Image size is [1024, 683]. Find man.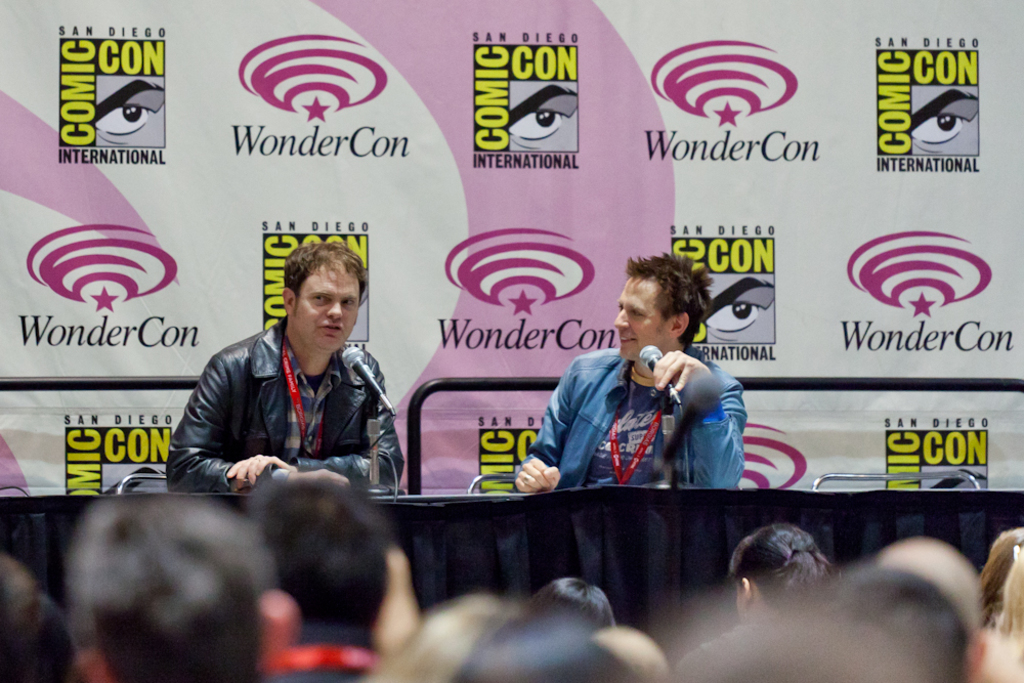
165, 238, 407, 490.
